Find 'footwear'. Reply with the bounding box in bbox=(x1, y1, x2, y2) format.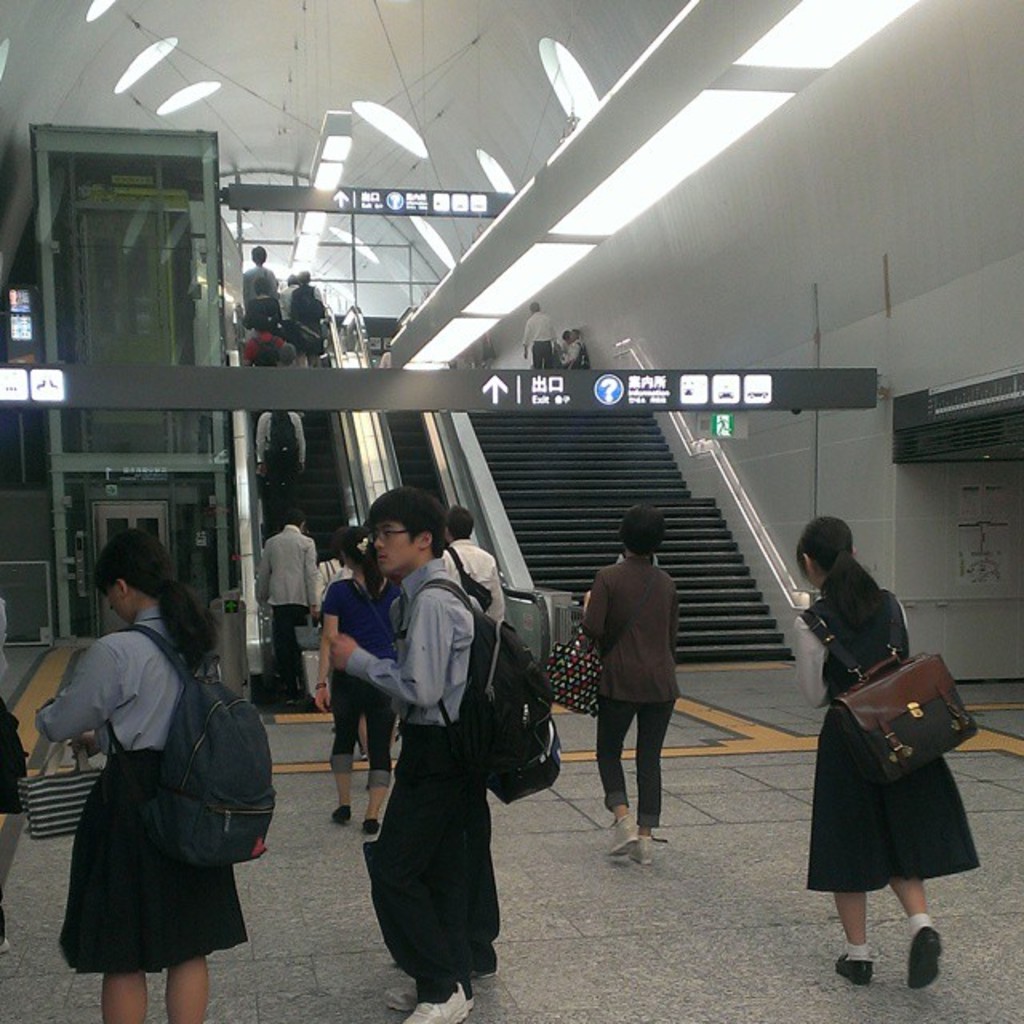
bbox=(834, 949, 875, 995).
